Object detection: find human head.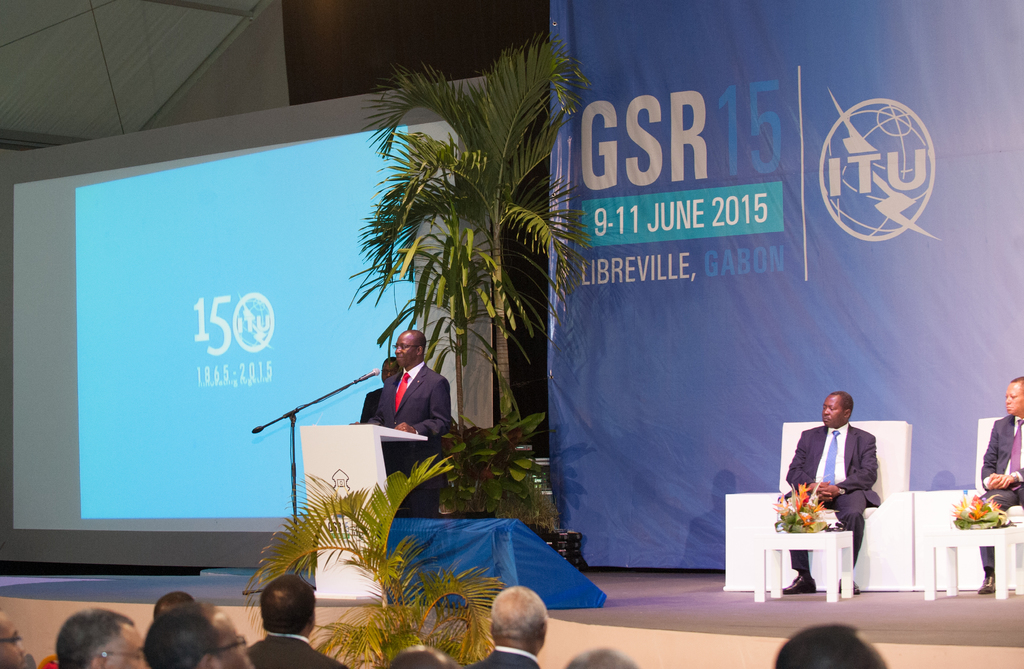
rect(387, 642, 460, 668).
